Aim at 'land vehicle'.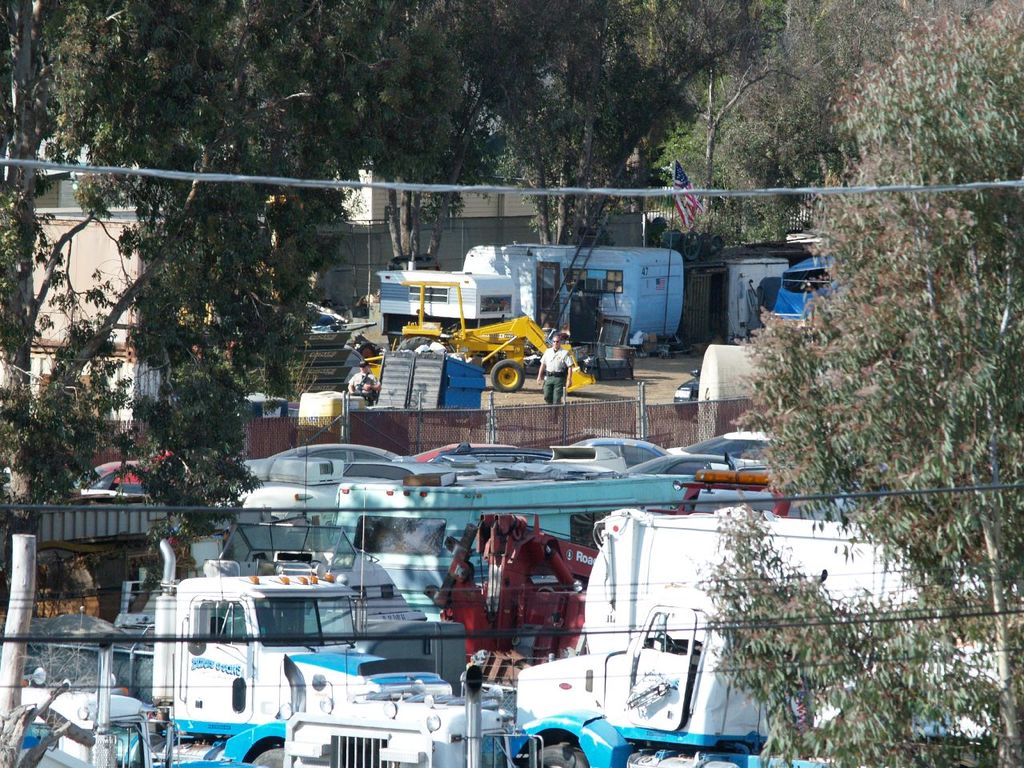
Aimed at bbox(460, 246, 682, 350).
